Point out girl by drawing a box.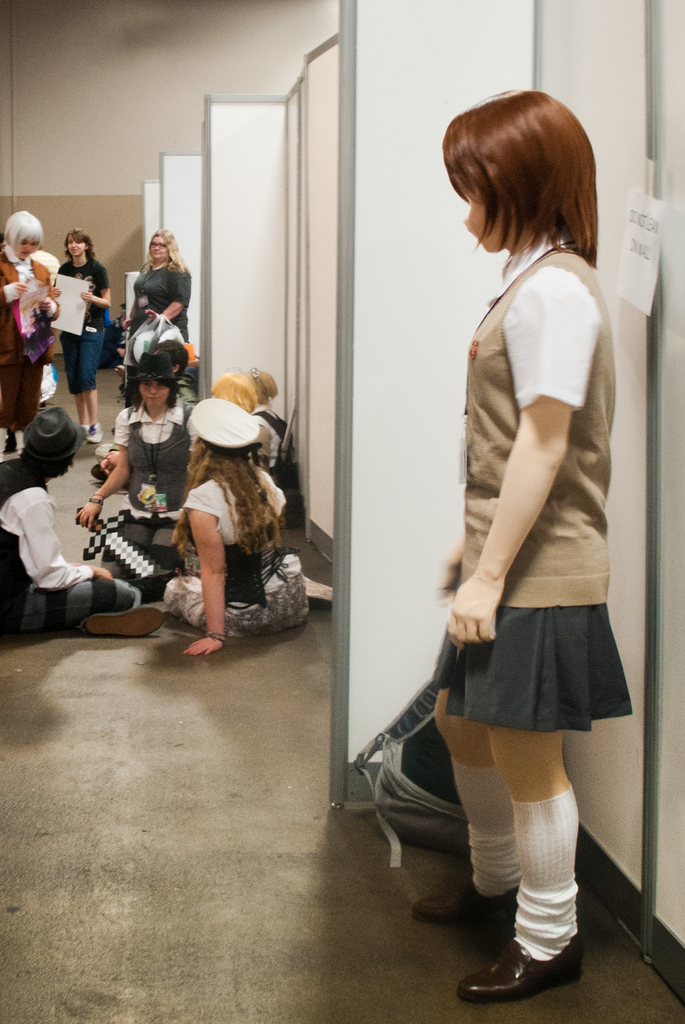
{"left": 414, "top": 84, "right": 640, "bottom": 1008}.
